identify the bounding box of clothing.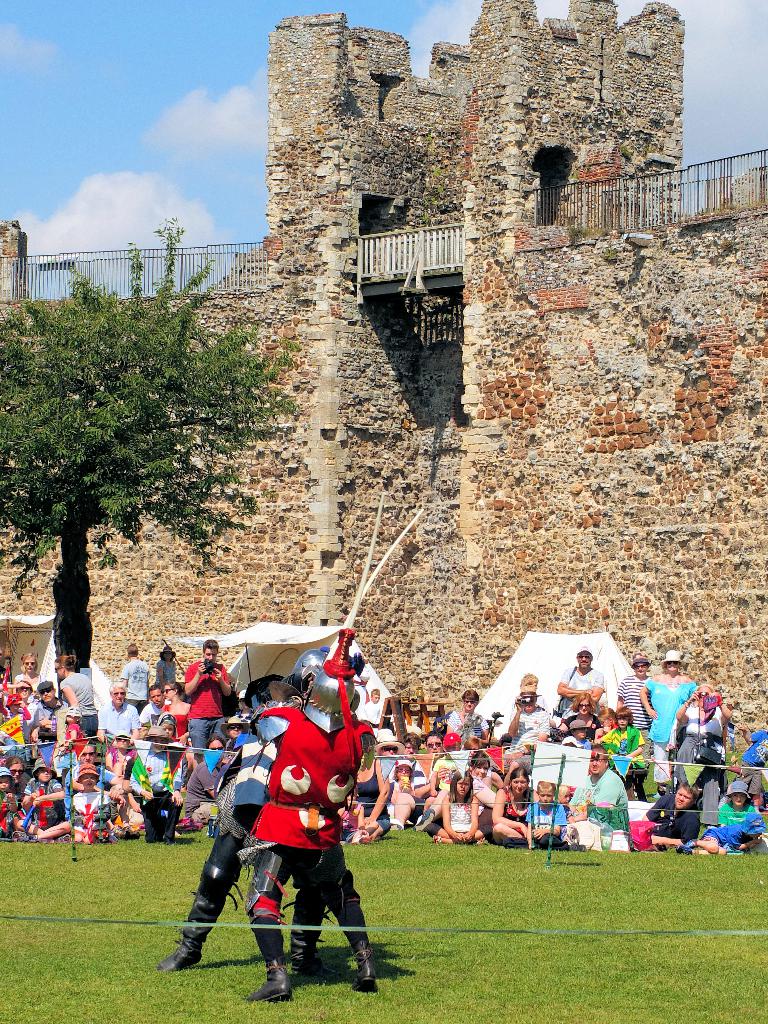
bbox=(8, 671, 44, 690).
